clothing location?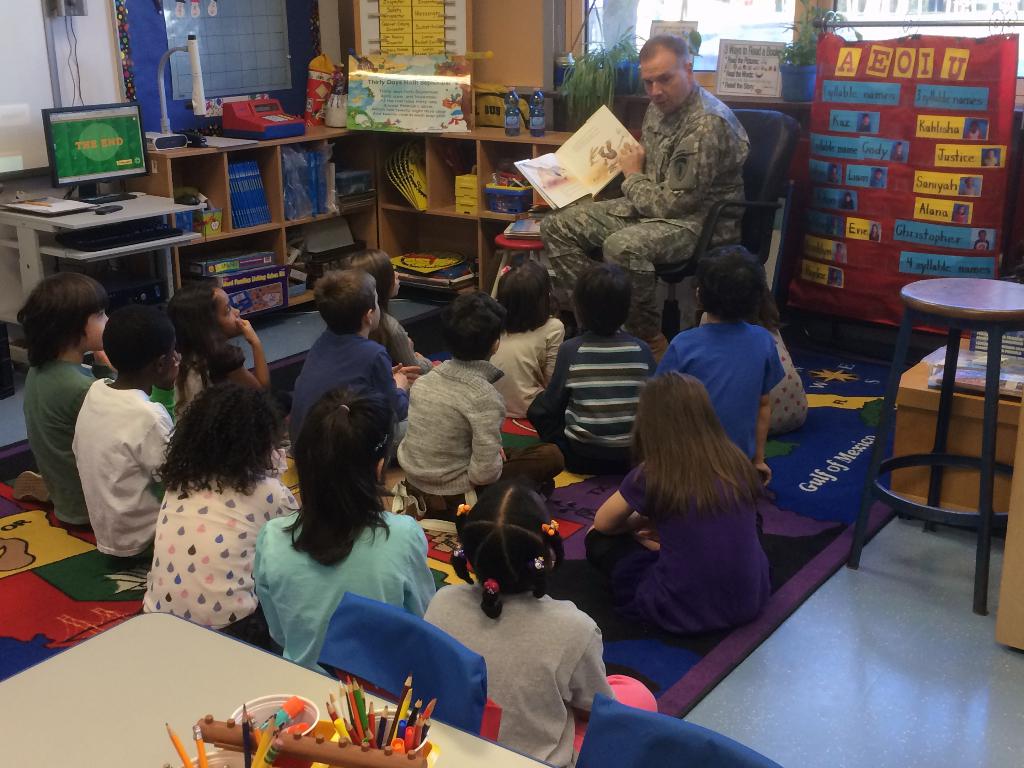
657/318/780/497
